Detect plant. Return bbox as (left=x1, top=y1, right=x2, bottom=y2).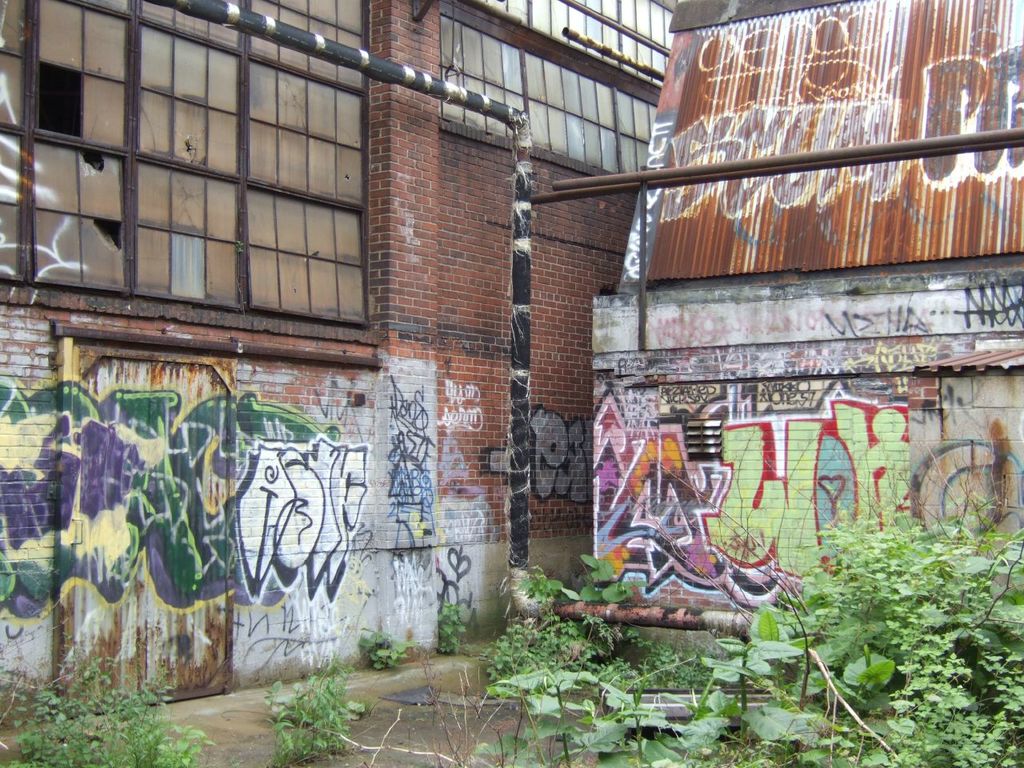
(left=489, top=651, right=667, bottom=767).
